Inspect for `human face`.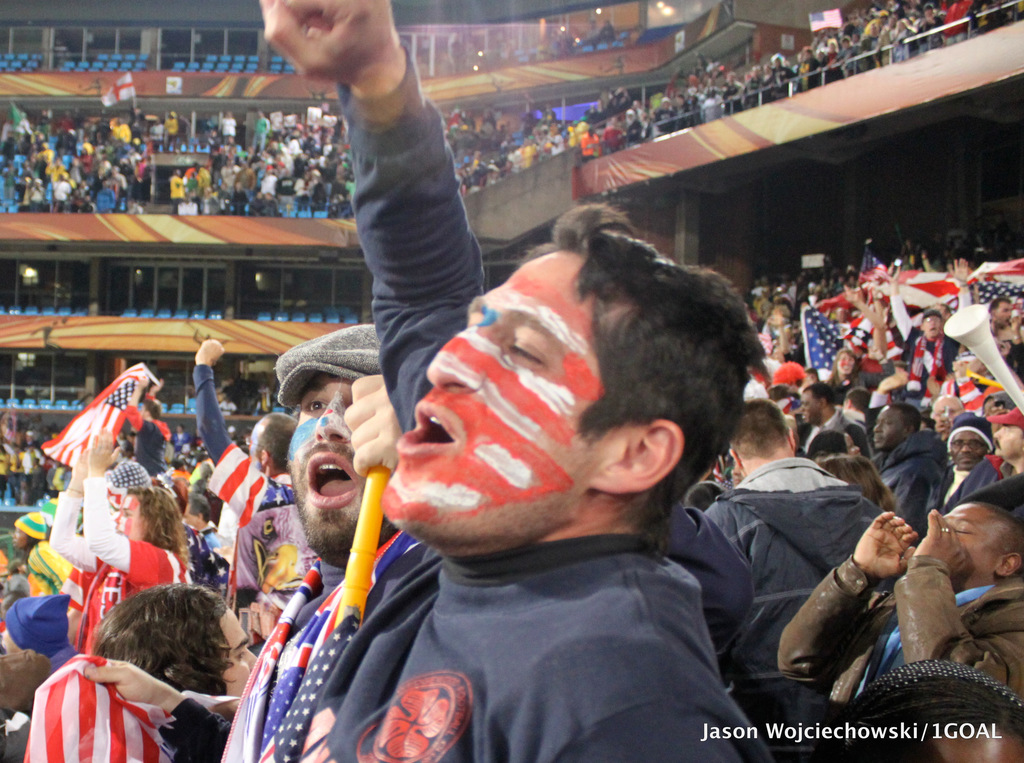
Inspection: x1=221, y1=613, x2=256, y2=702.
